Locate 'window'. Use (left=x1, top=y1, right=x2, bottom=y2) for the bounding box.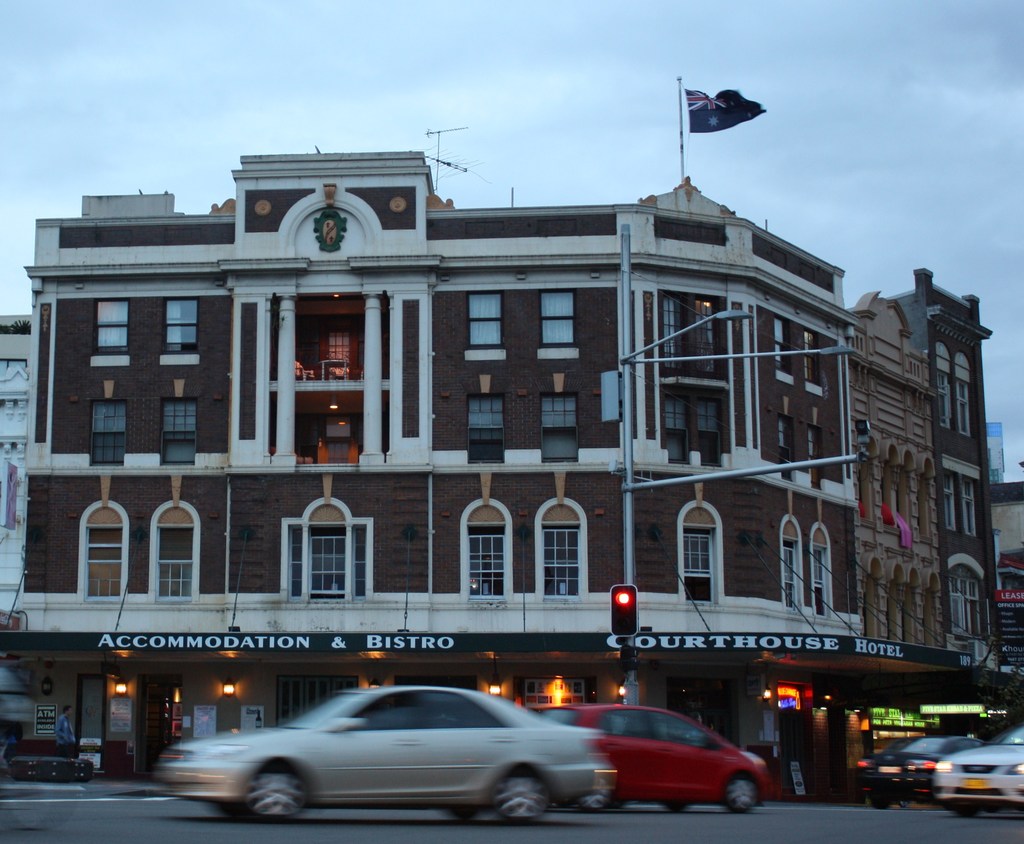
(left=785, top=539, right=835, bottom=619).
